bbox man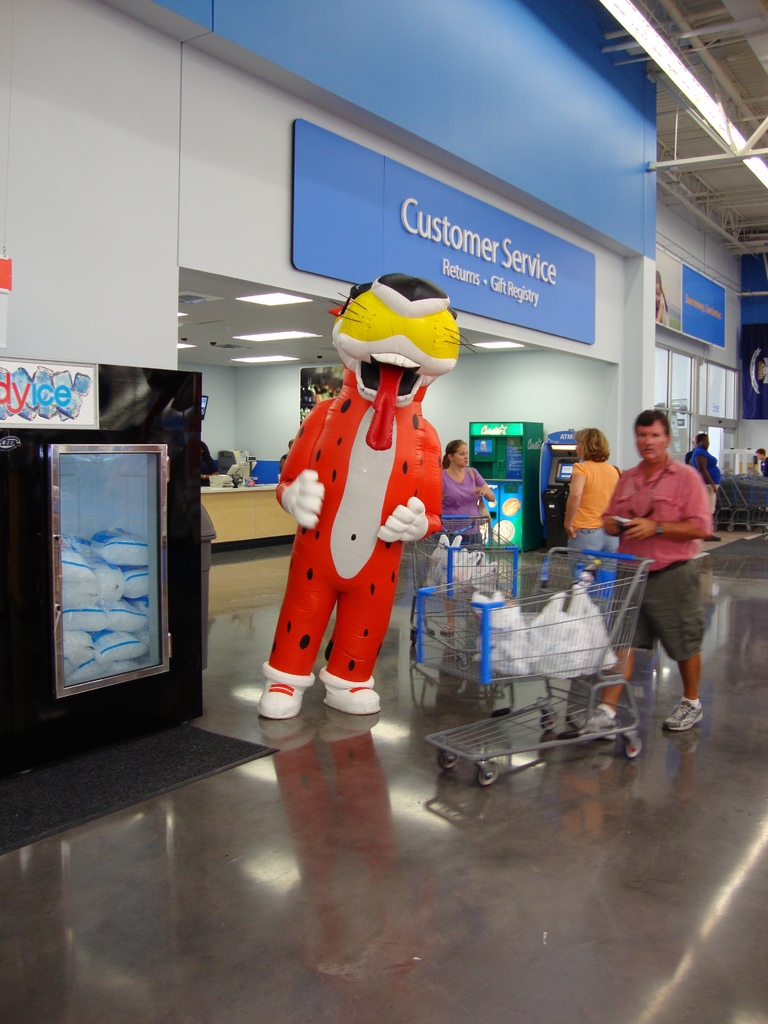
bbox(756, 446, 767, 476)
